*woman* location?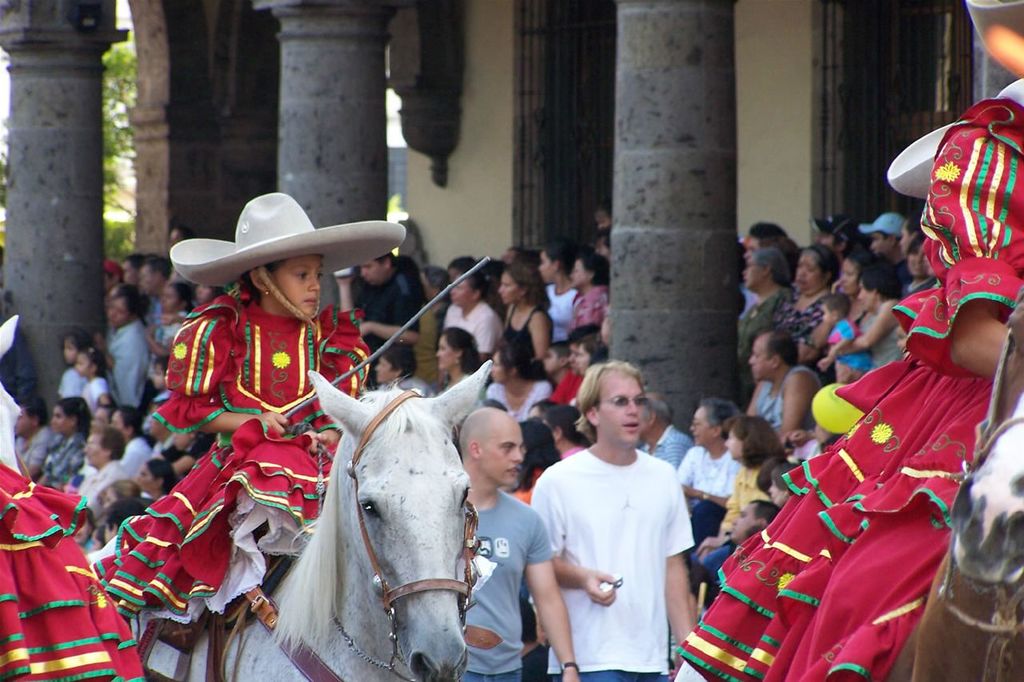
739 245 786 373
